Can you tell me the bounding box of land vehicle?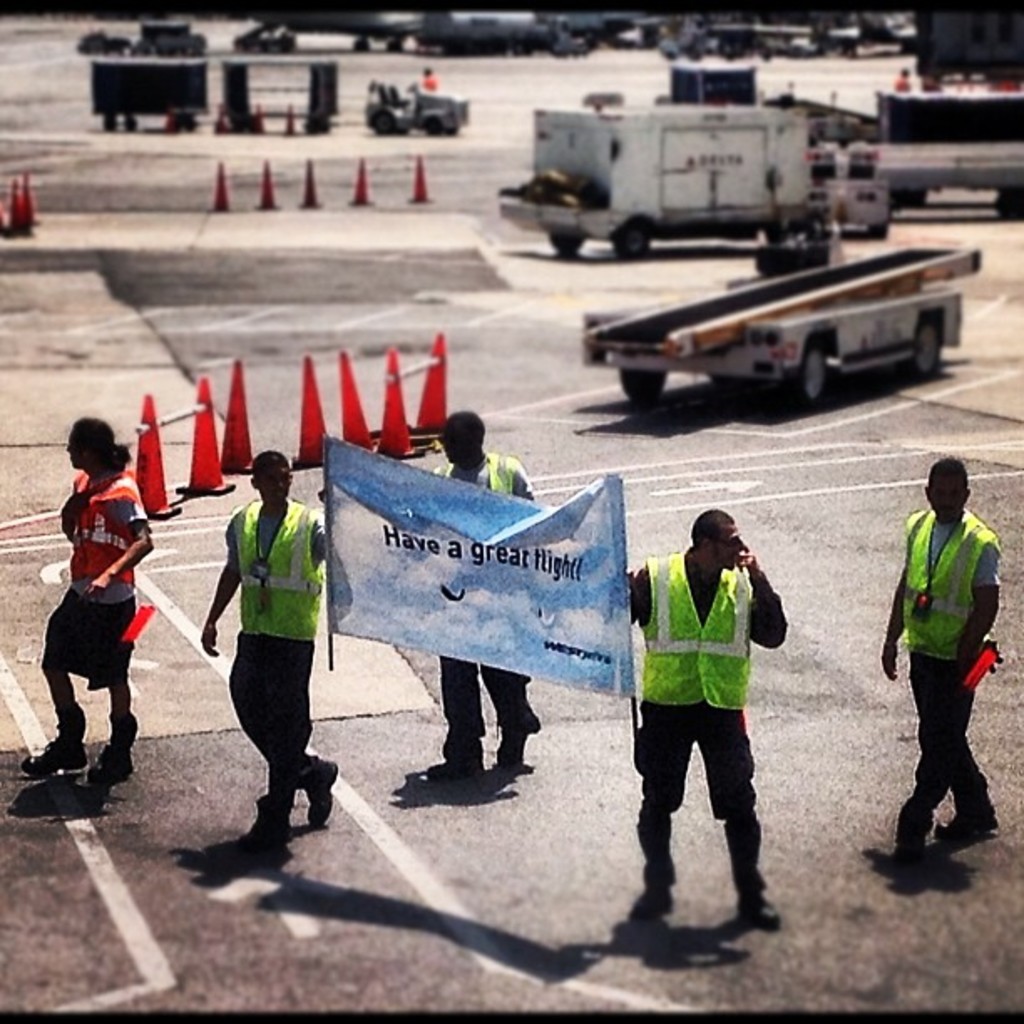
rect(601, 233, 999, 390).
